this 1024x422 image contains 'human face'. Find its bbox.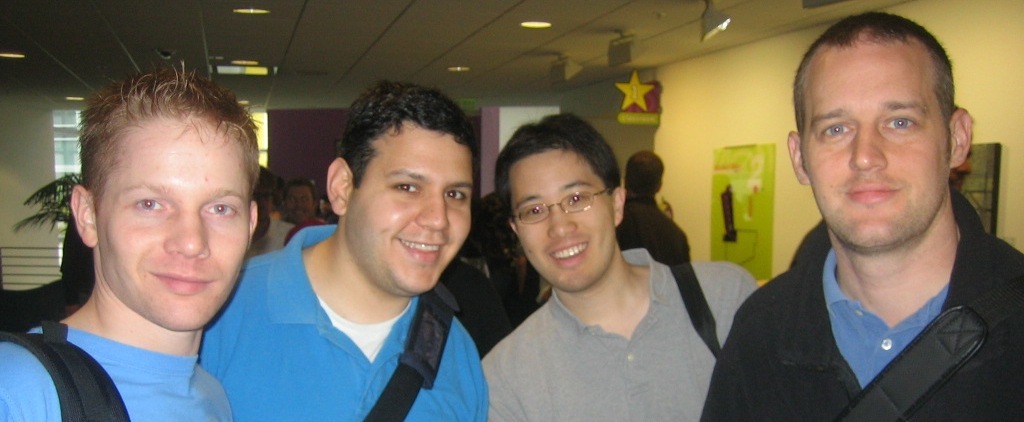
rect(798, 41, 952, 252).
